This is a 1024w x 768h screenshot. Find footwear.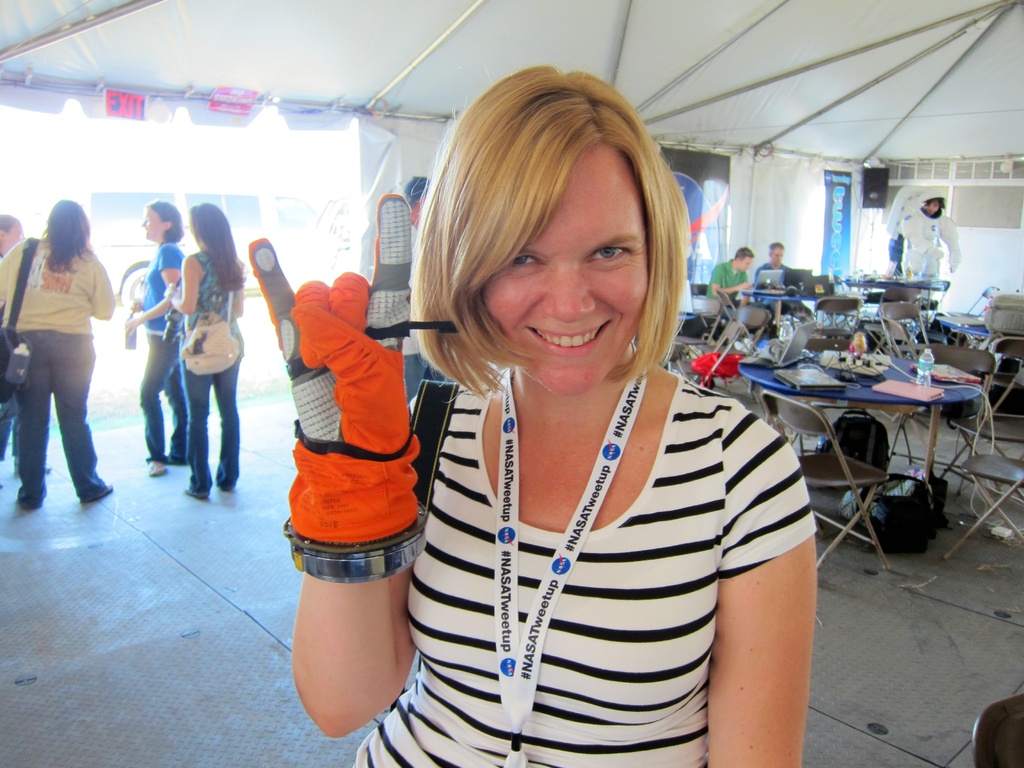
Bounding box: (left=83, top=474, right=115, bottom=499).
